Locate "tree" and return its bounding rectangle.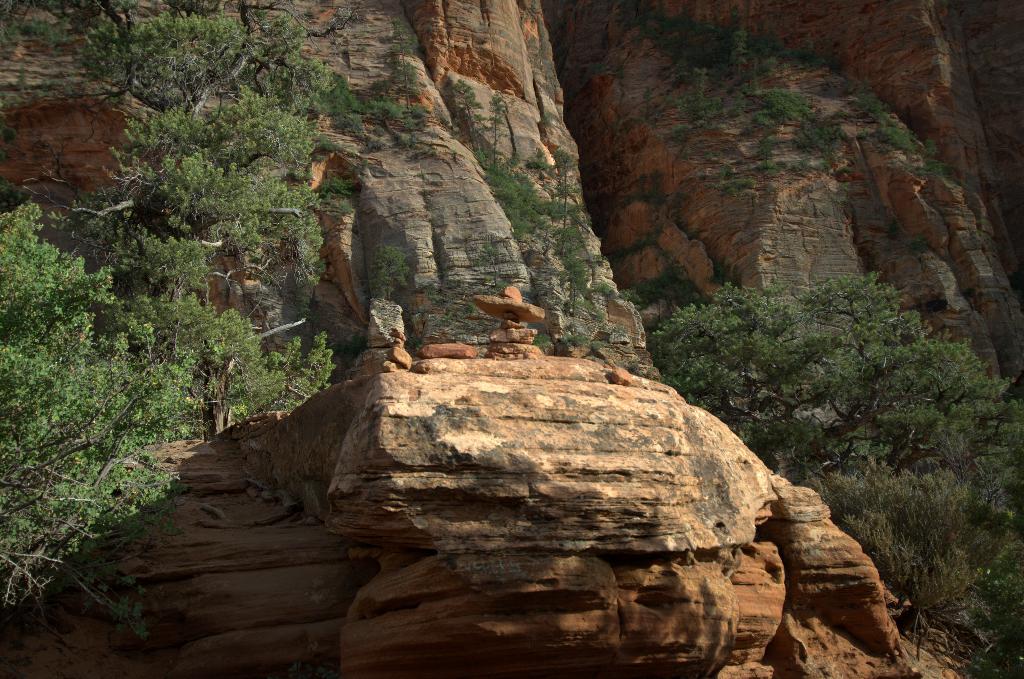
283, 33, 656, 360.
